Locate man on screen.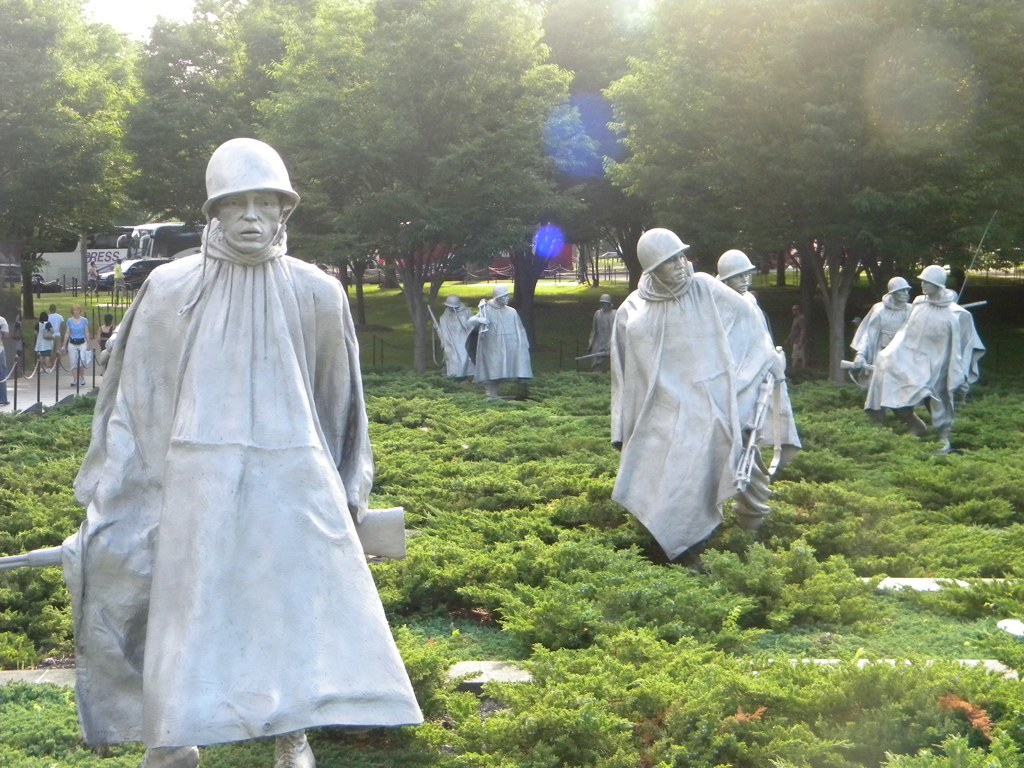
On screen at 436/299/476/376.
